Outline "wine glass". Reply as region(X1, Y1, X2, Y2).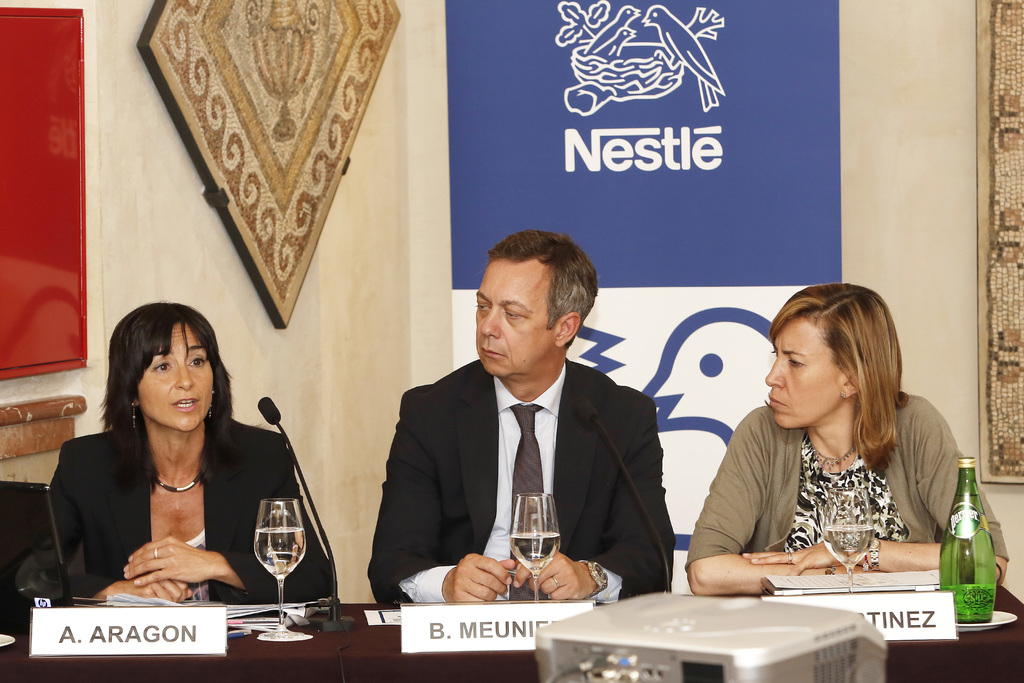
region(253, 496, 303, 634).
